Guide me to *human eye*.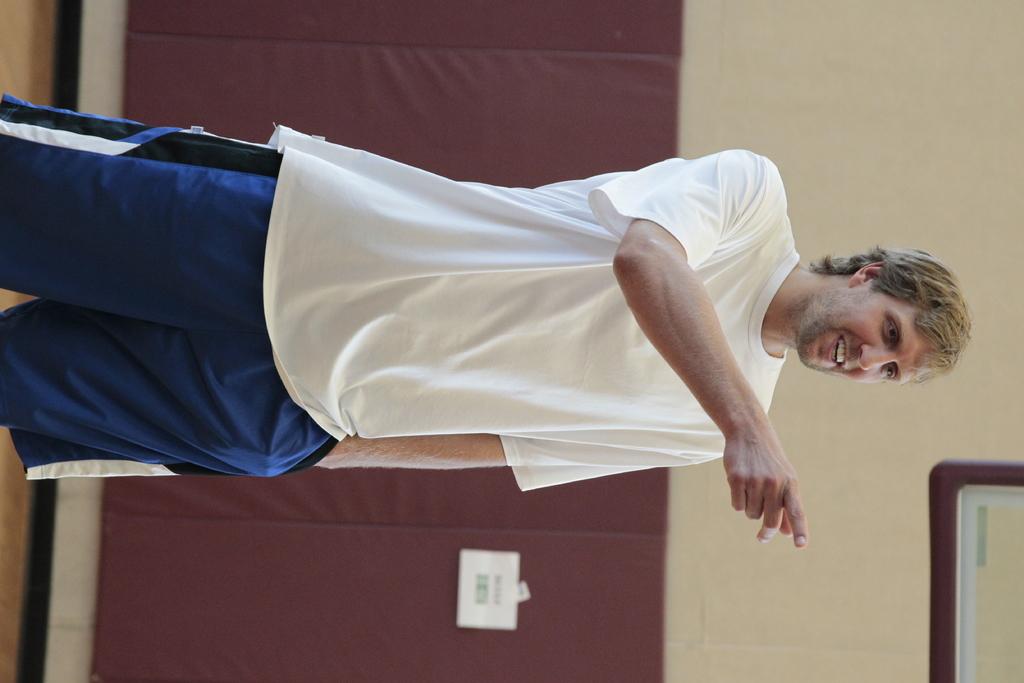
Guidance: bbox(886, 361, 897, 383).
